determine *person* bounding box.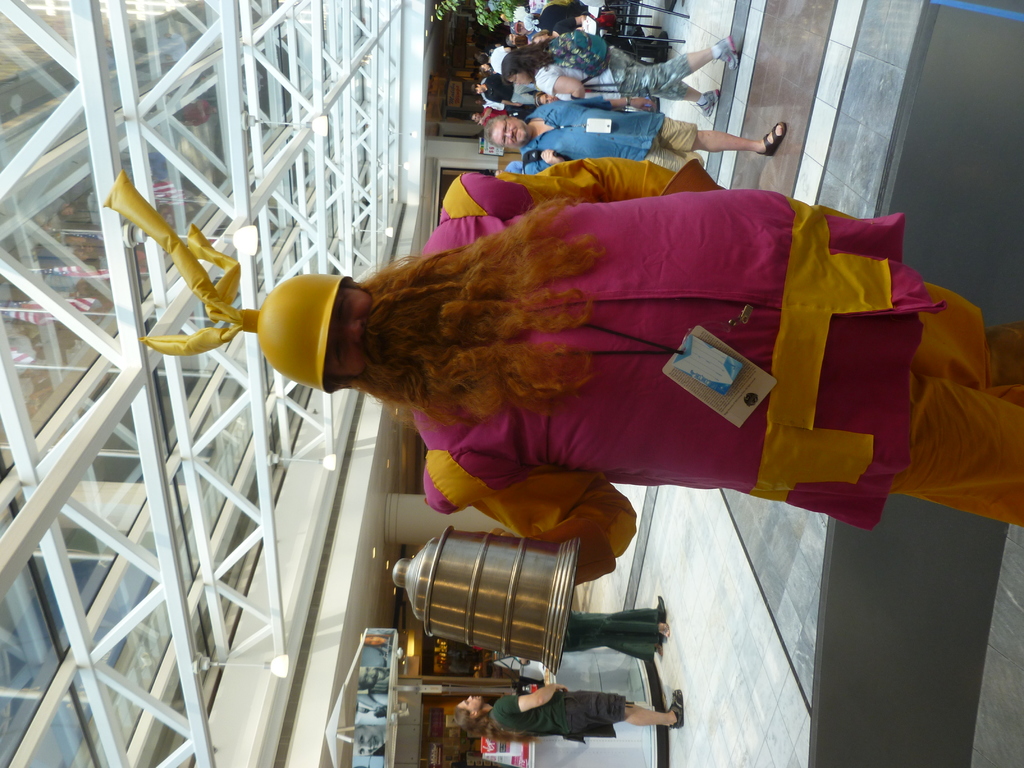
Determined: [x1=483, y1=97, x2=794, y2=172].
